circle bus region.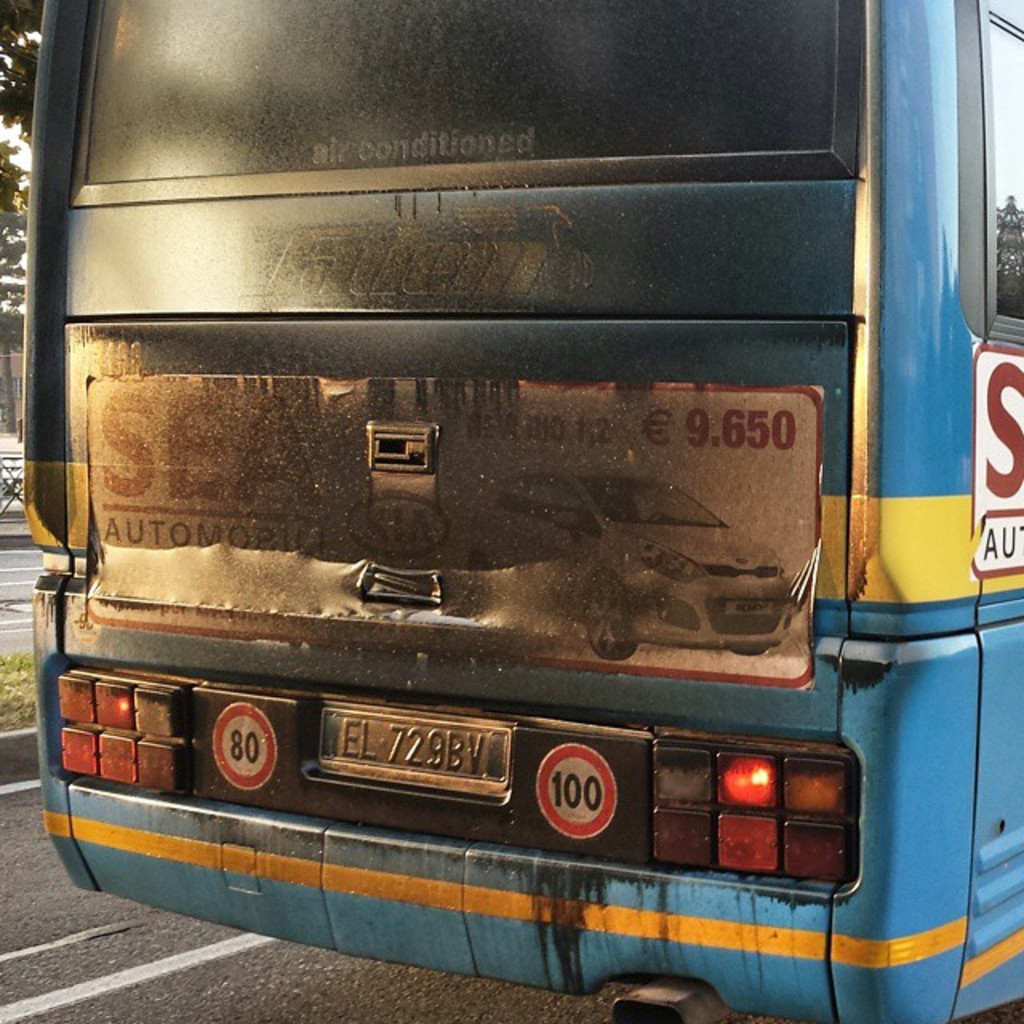
Region: (left=26, top=0, right=1022, bottom=1019).
